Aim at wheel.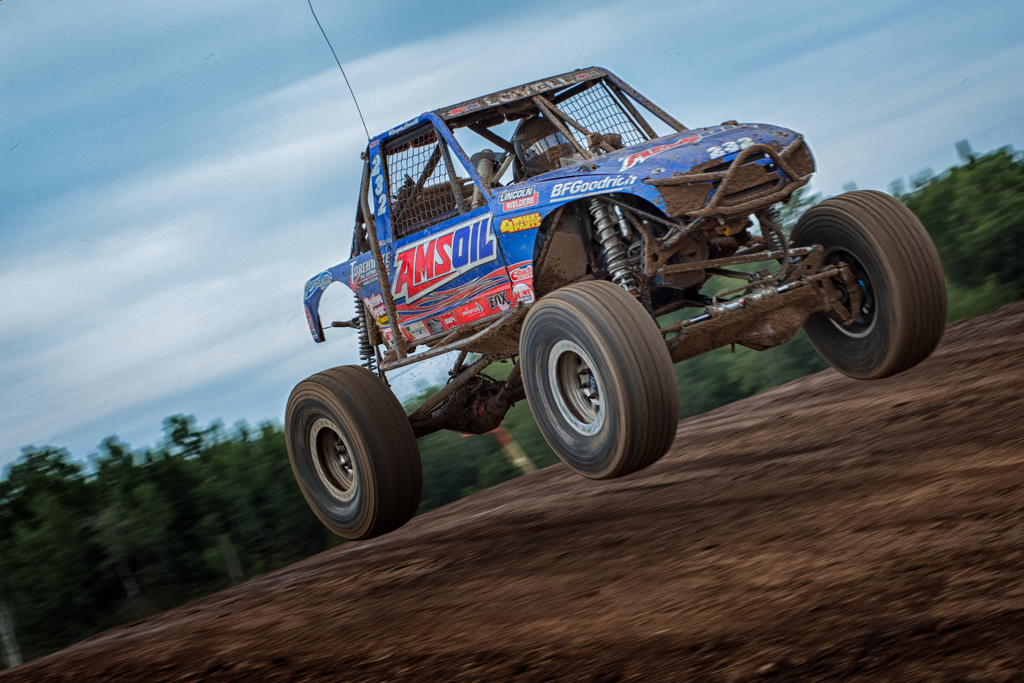
Aimed at bbox=[801, 194, 951, 382].
